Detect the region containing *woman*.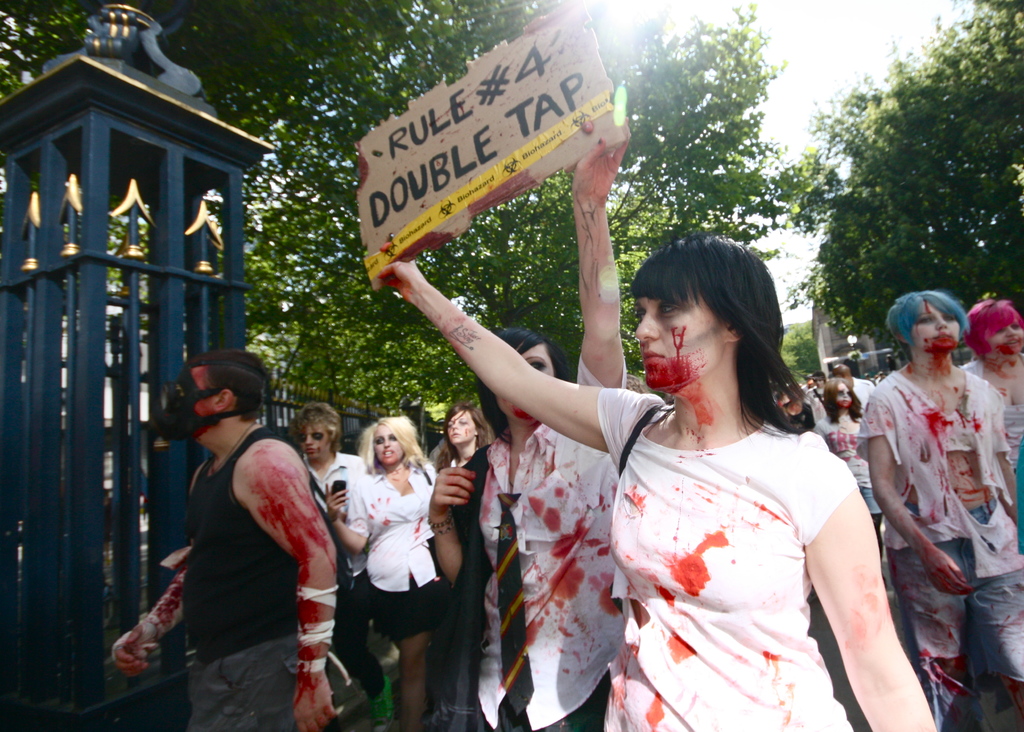
(959,295,1023,469).
